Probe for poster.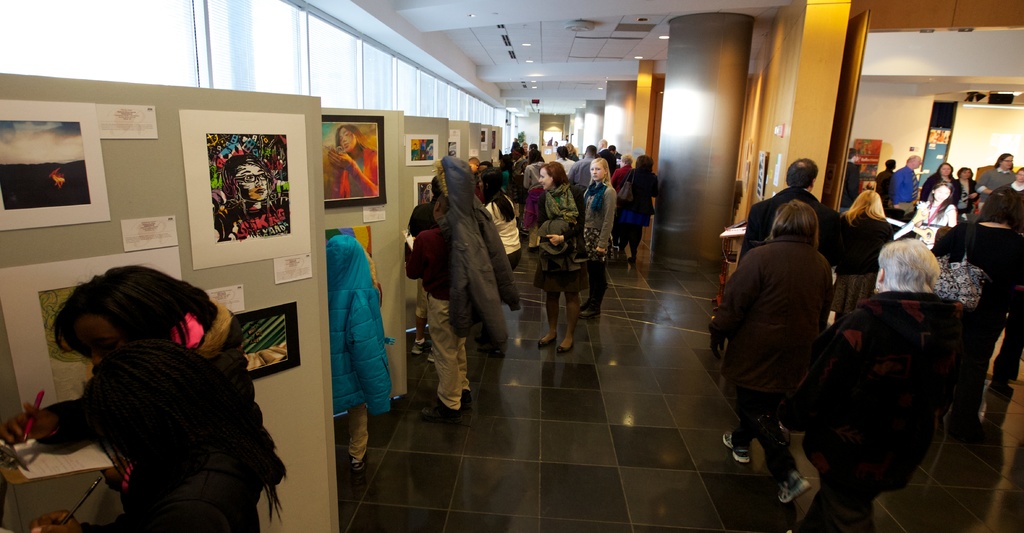
Probe result: (273, 252, 314, 287).
